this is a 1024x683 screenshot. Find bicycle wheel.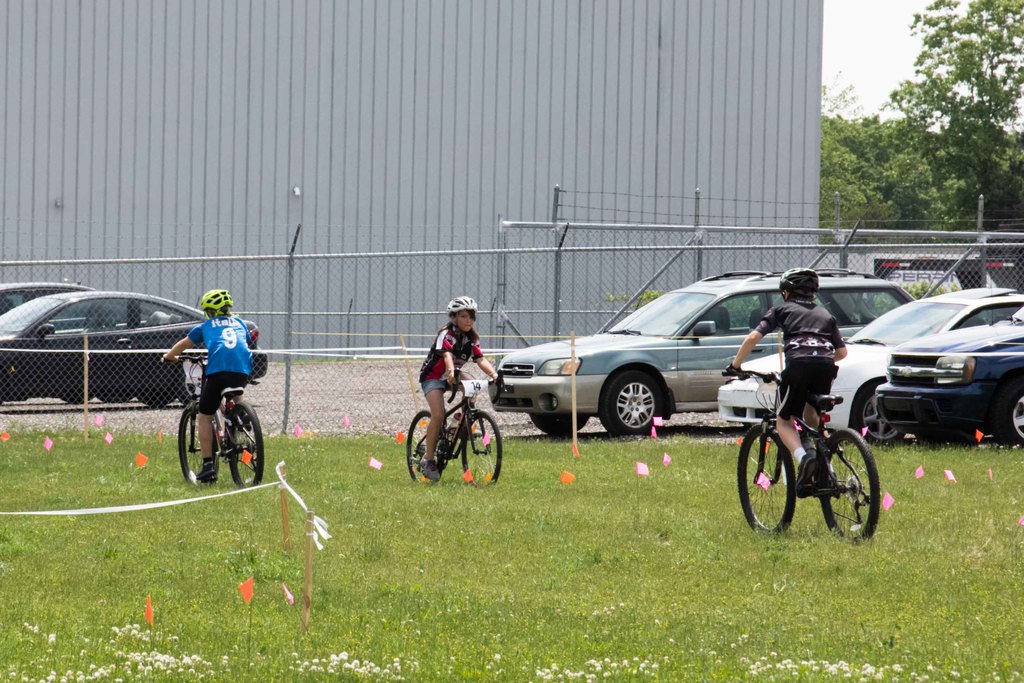
Bounding box: (left=457, top=409, right=502, bottom=491).
